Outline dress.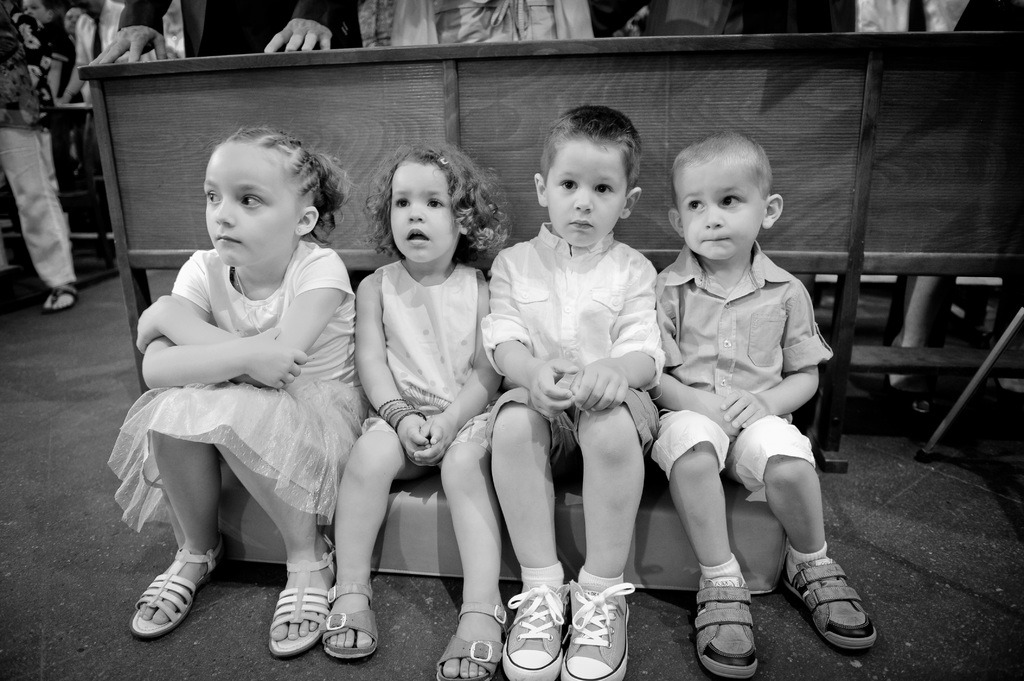
Outline: Rect(362, 253, 495, 456).
